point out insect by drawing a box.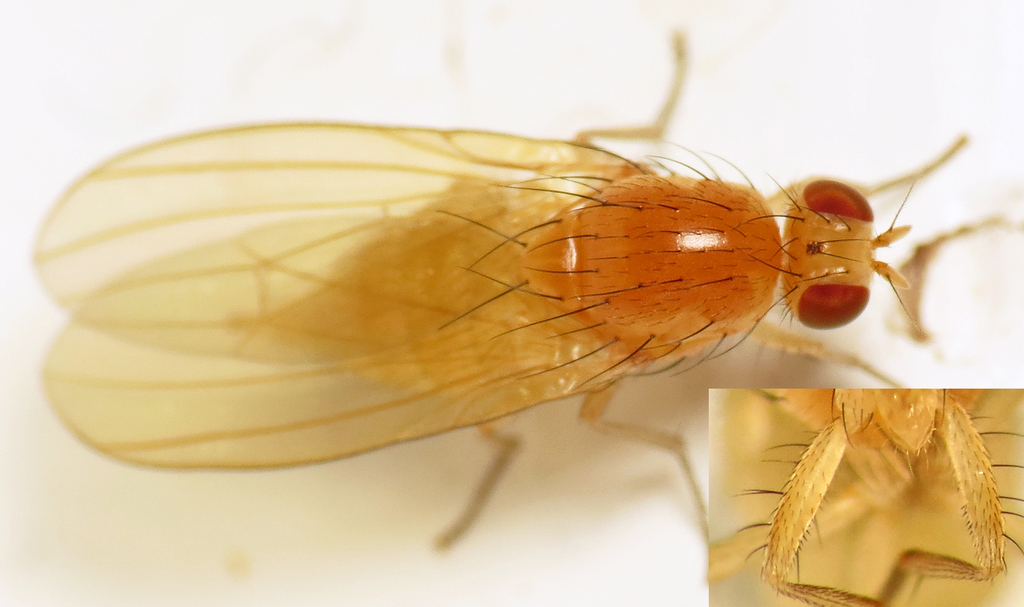
[709,385,1023,606].
